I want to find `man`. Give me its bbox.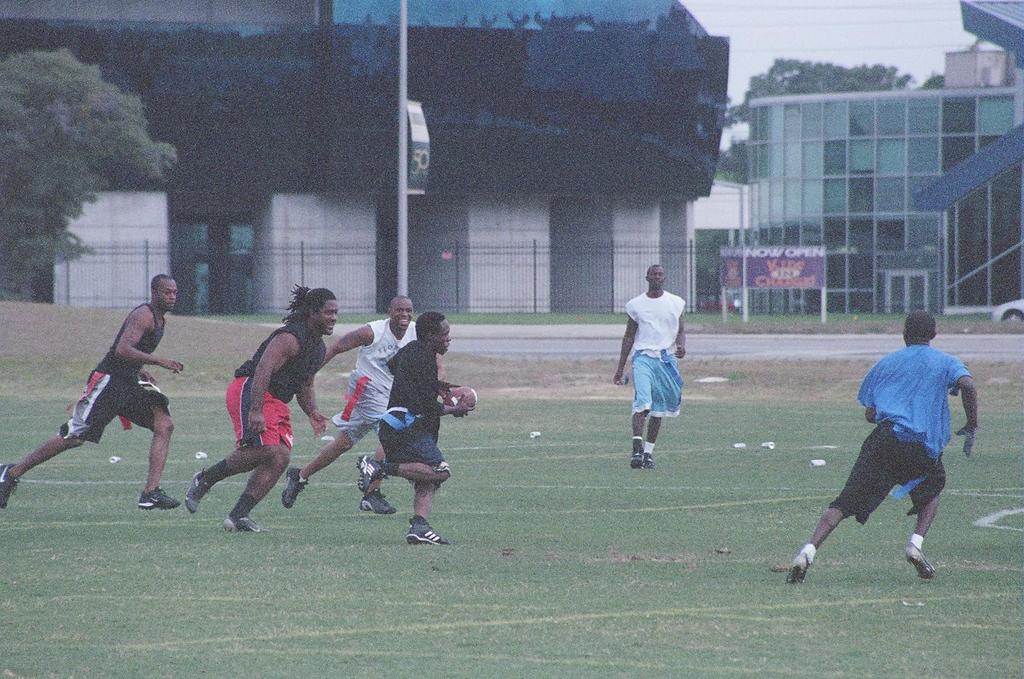
x1=353, y1=312, x2=476, y2=545.
